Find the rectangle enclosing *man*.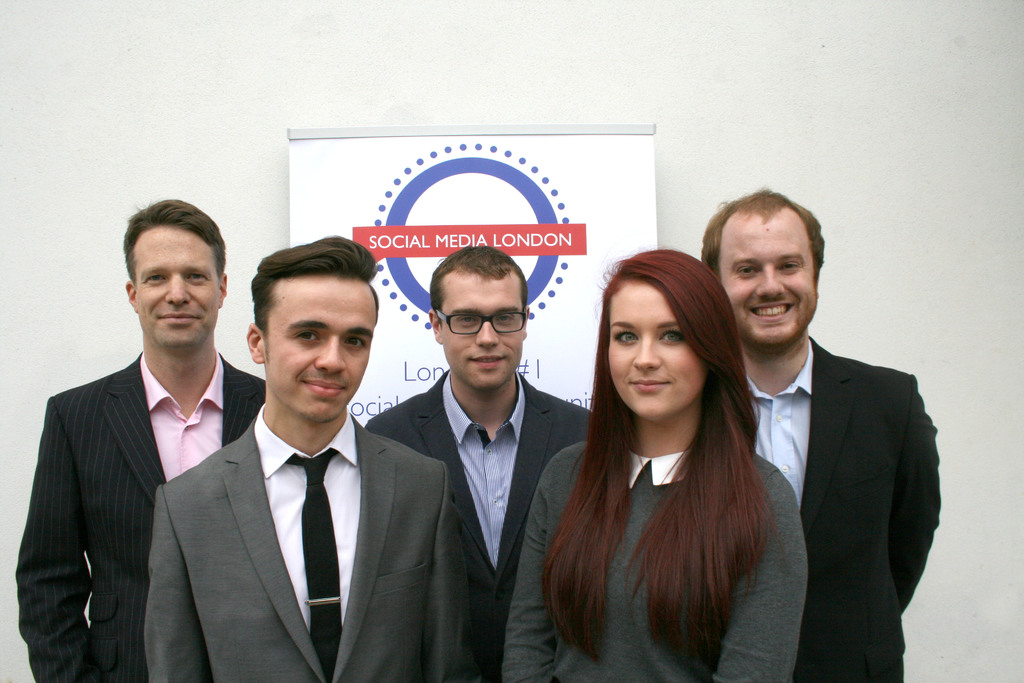
Rect(357, 245, 591, 682).
